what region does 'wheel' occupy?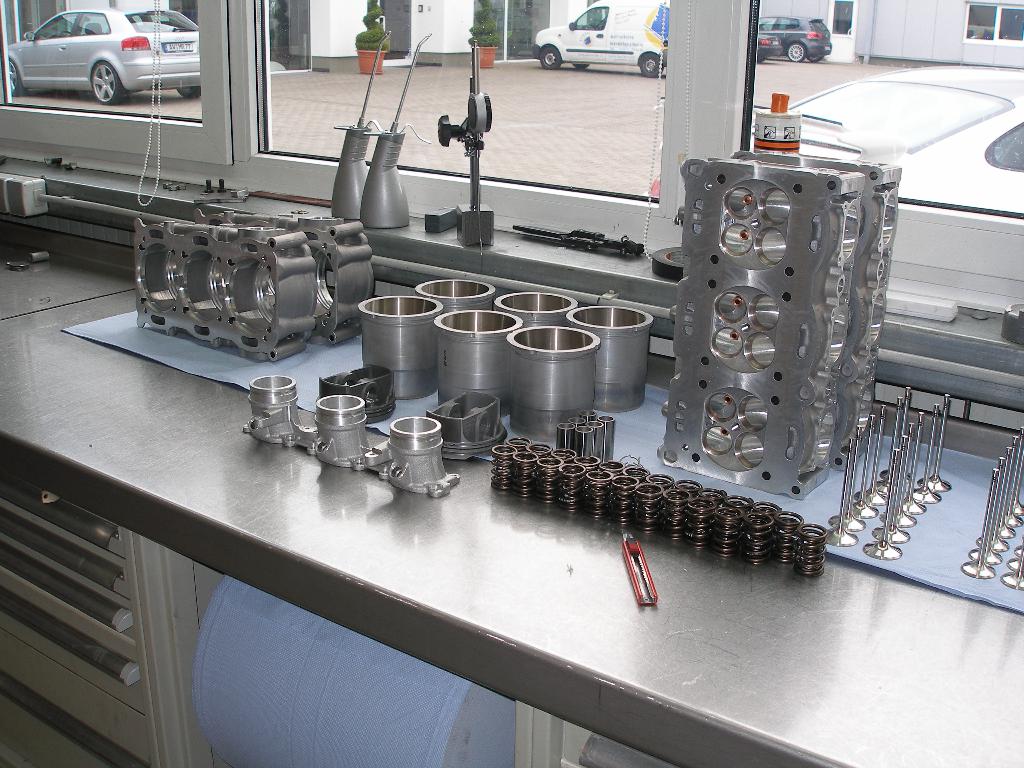
88, 63, 128, 108.
